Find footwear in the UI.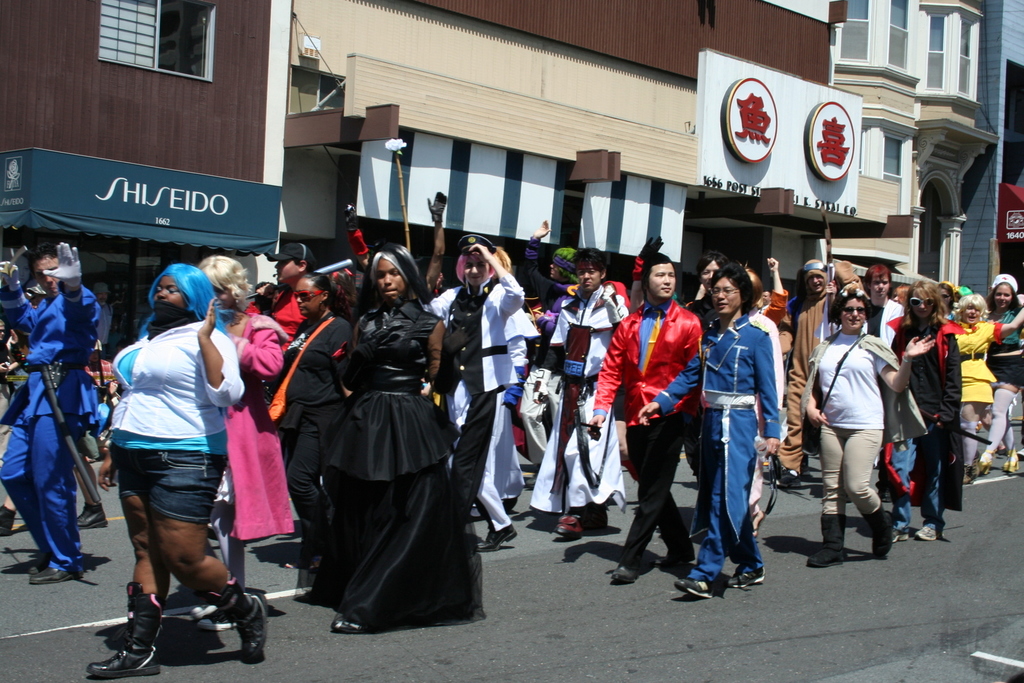
UI element at left=211, top=578, right=278, bottom=663.
